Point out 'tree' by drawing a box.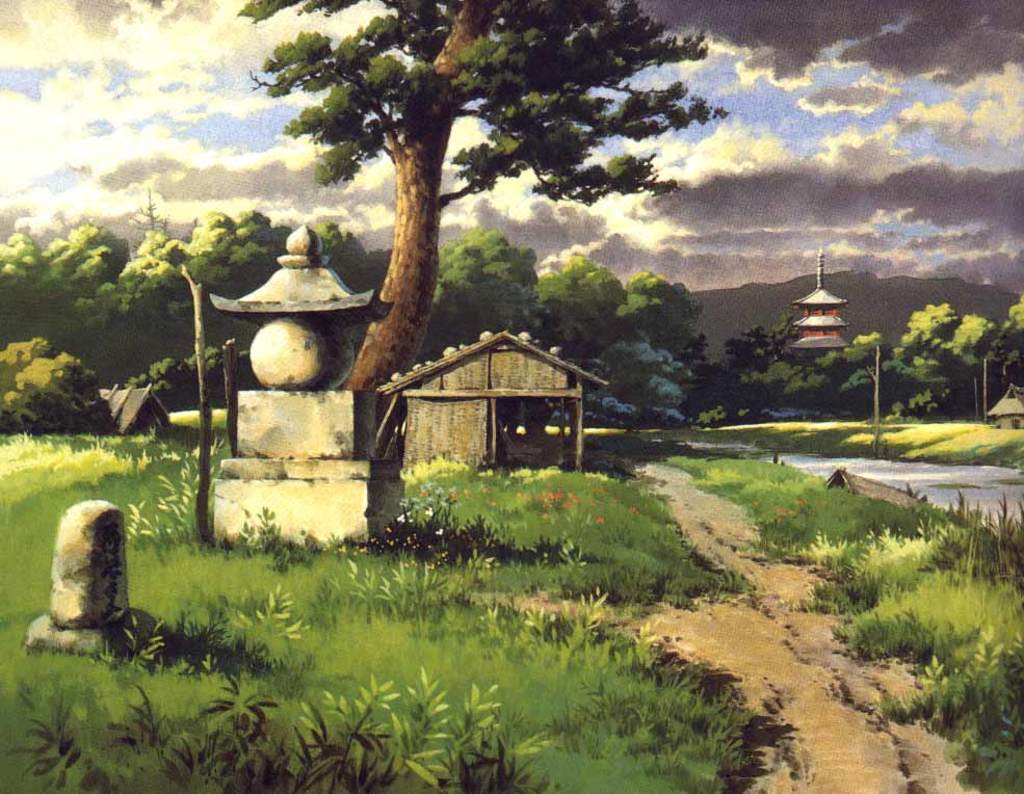
416 231 560 374.
